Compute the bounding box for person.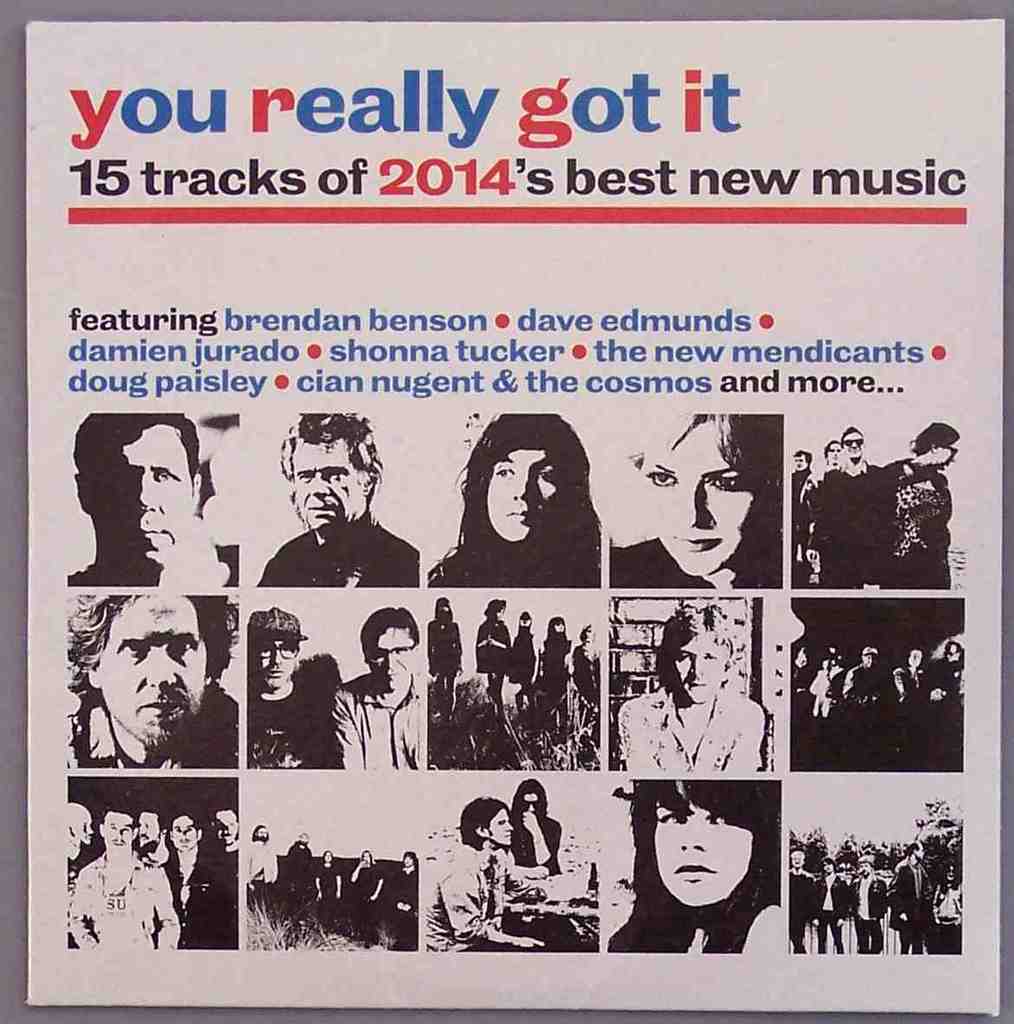
[x1=244, y1=823, x2=274, y2=900].
